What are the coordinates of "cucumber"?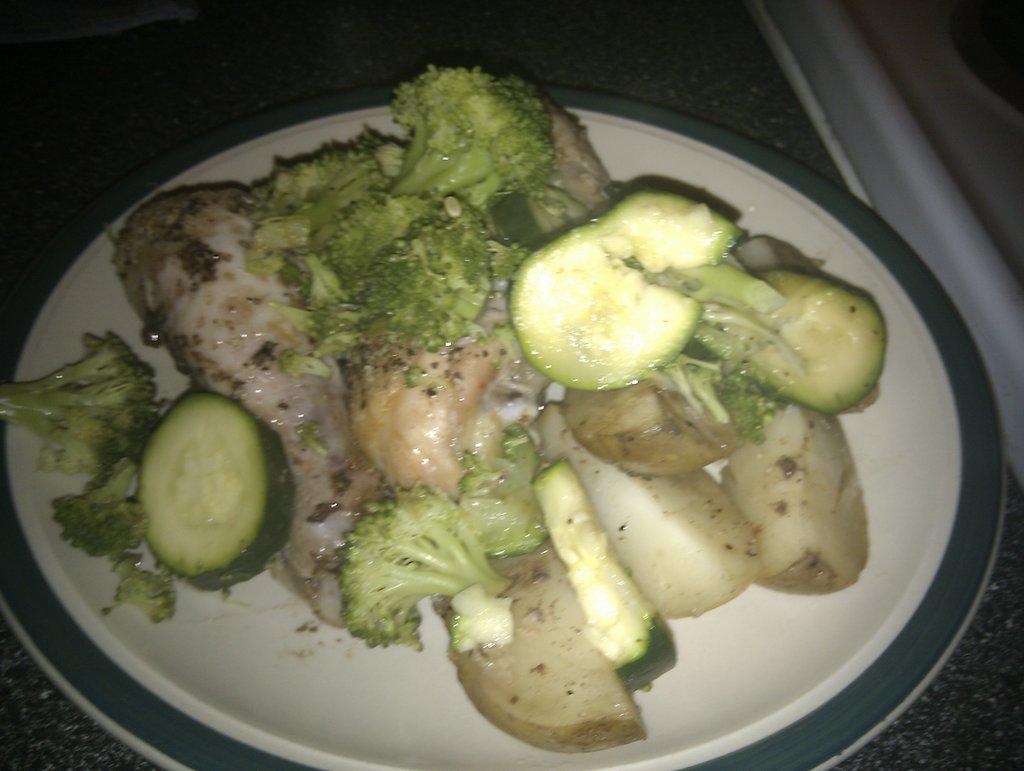
x1=691, y1=261, x2=883, y2=414.
